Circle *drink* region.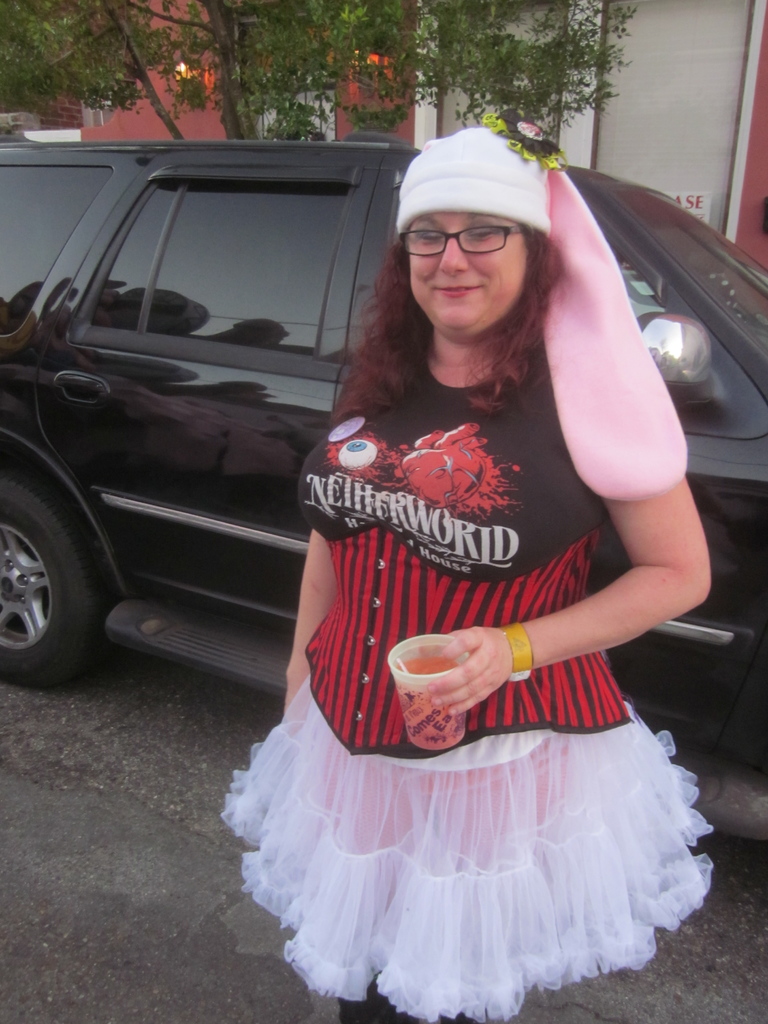
Region: x1=388 y1=654 x2=460 y2=742.
